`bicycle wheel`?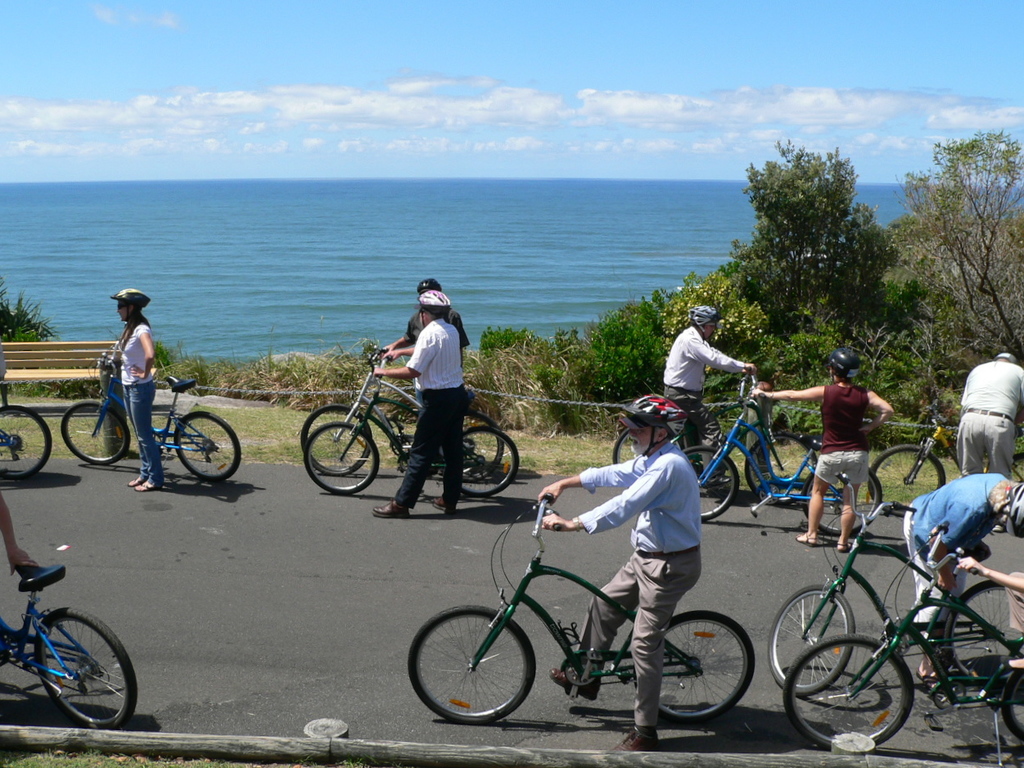
select_region(408, 602, 533, 732)
